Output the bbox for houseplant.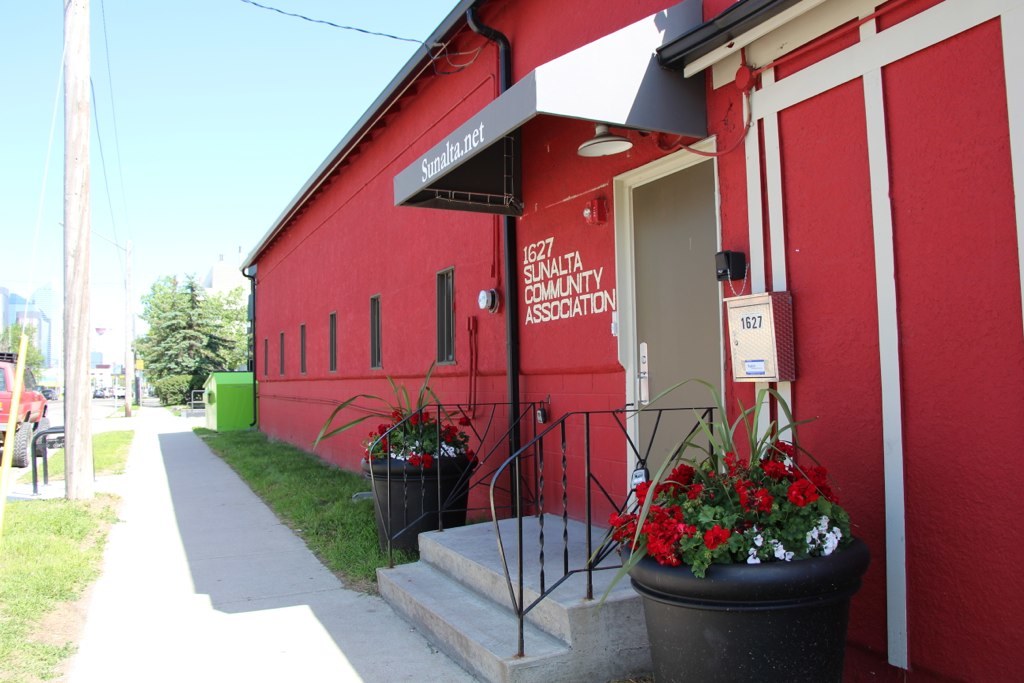
bbox=[583, 370, 868, 682].
